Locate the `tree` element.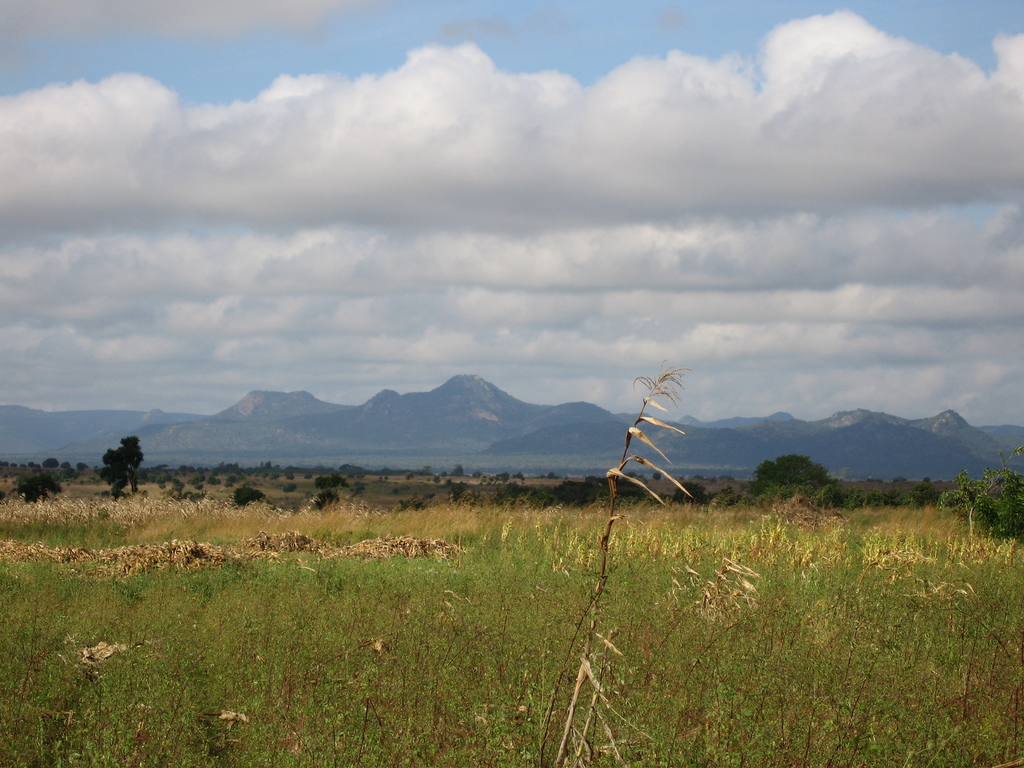
Element bbox: <region>493, 471, 511, 481</region>.
